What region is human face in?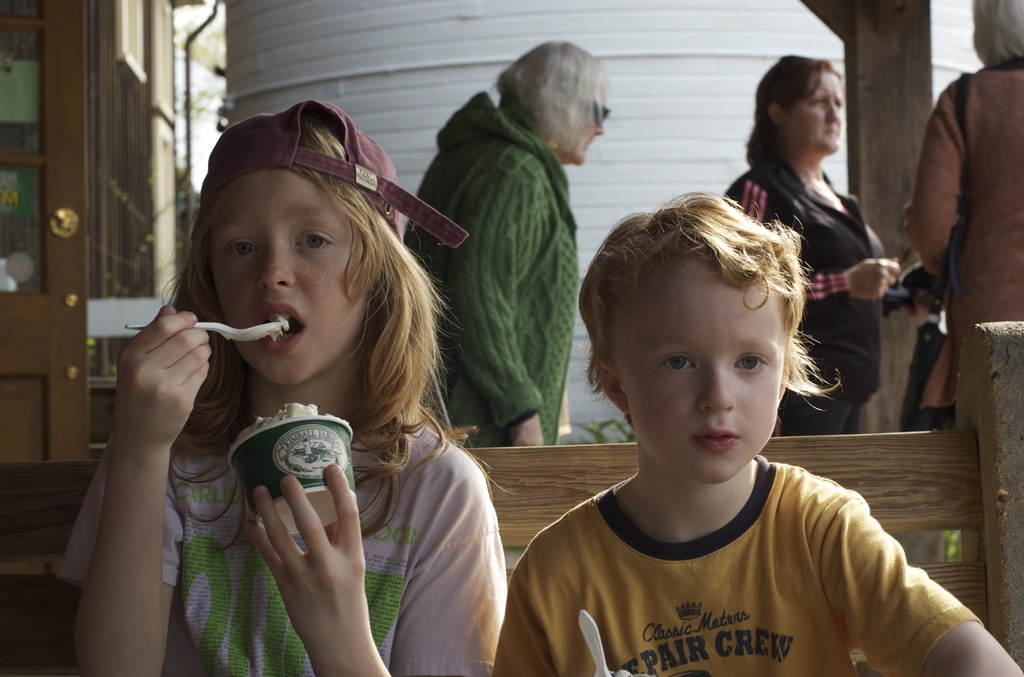
{"left": 793, "top": 69, "right": 847, "bottom": 156}.
